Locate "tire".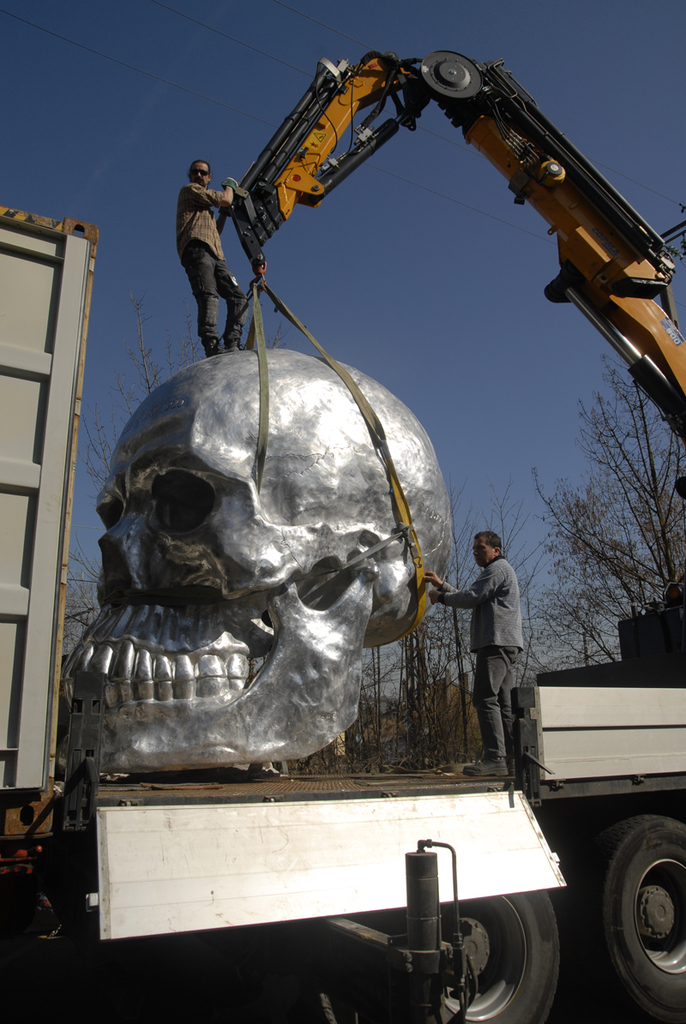
Bounding box: bbox(592, 802, 685, 1012).
